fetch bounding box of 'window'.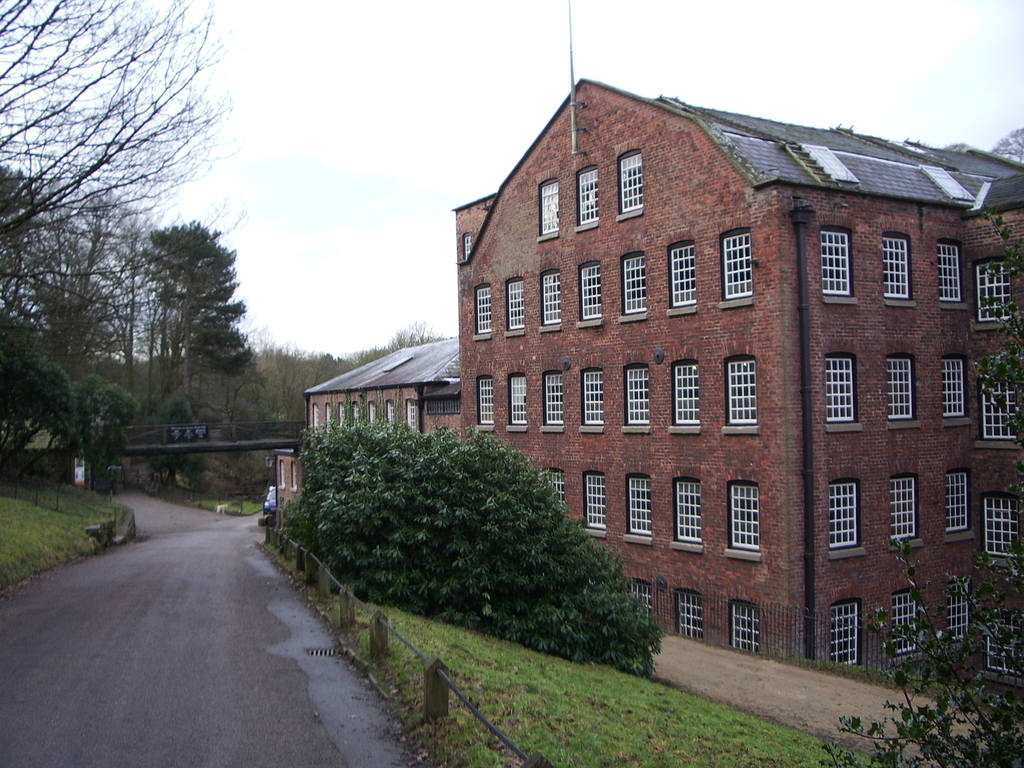
Bbox: (938, 358, 975, 425).
